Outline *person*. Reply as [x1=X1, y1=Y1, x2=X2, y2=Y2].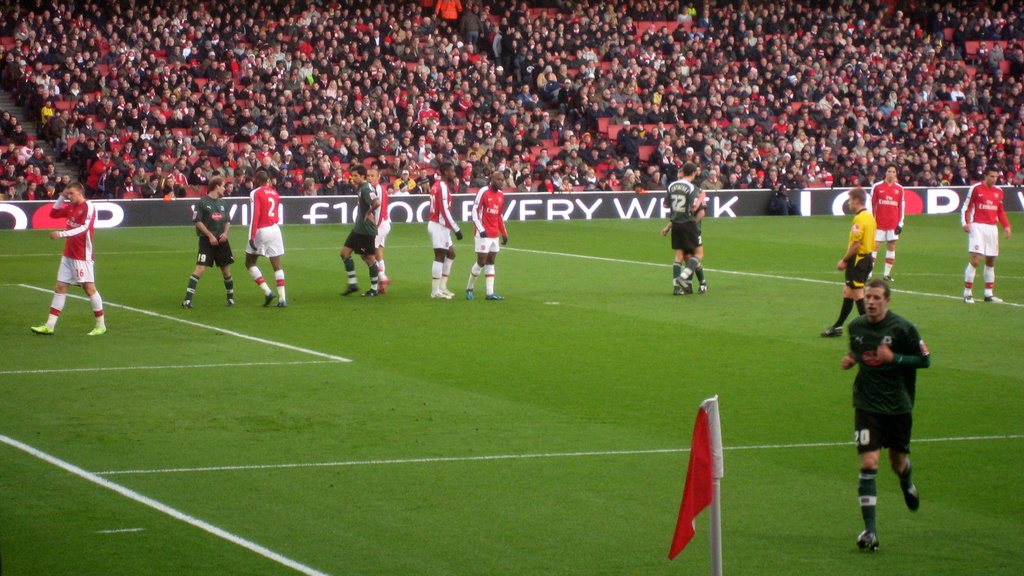
[x1=664, y1=164, x2=698, y2=290].
